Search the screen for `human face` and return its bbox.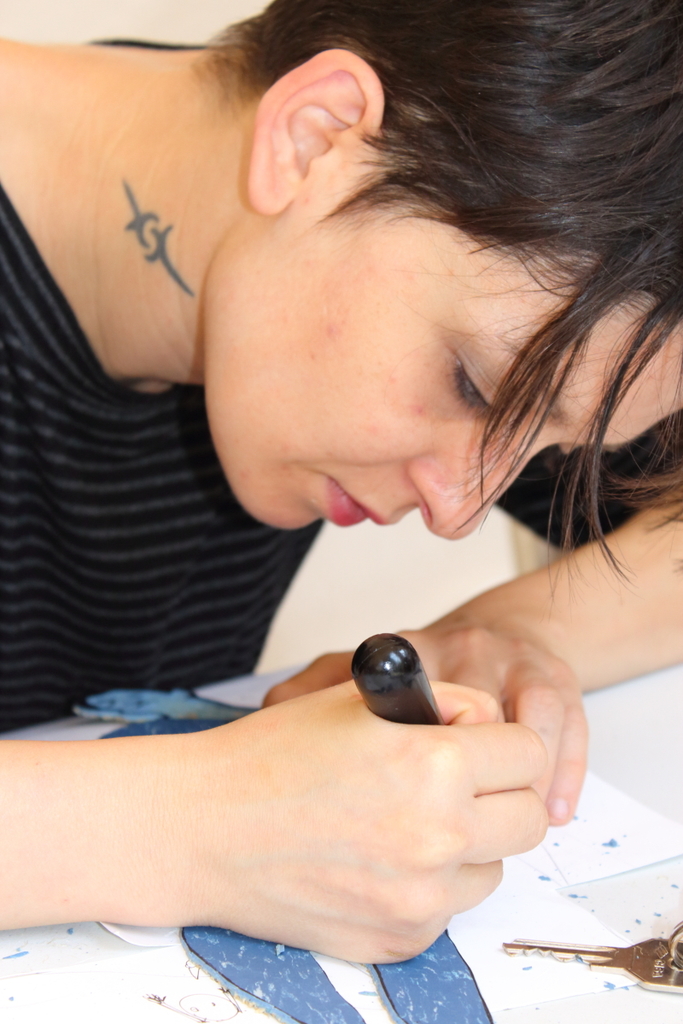
Found: rect(206, 190, 682, 544).
